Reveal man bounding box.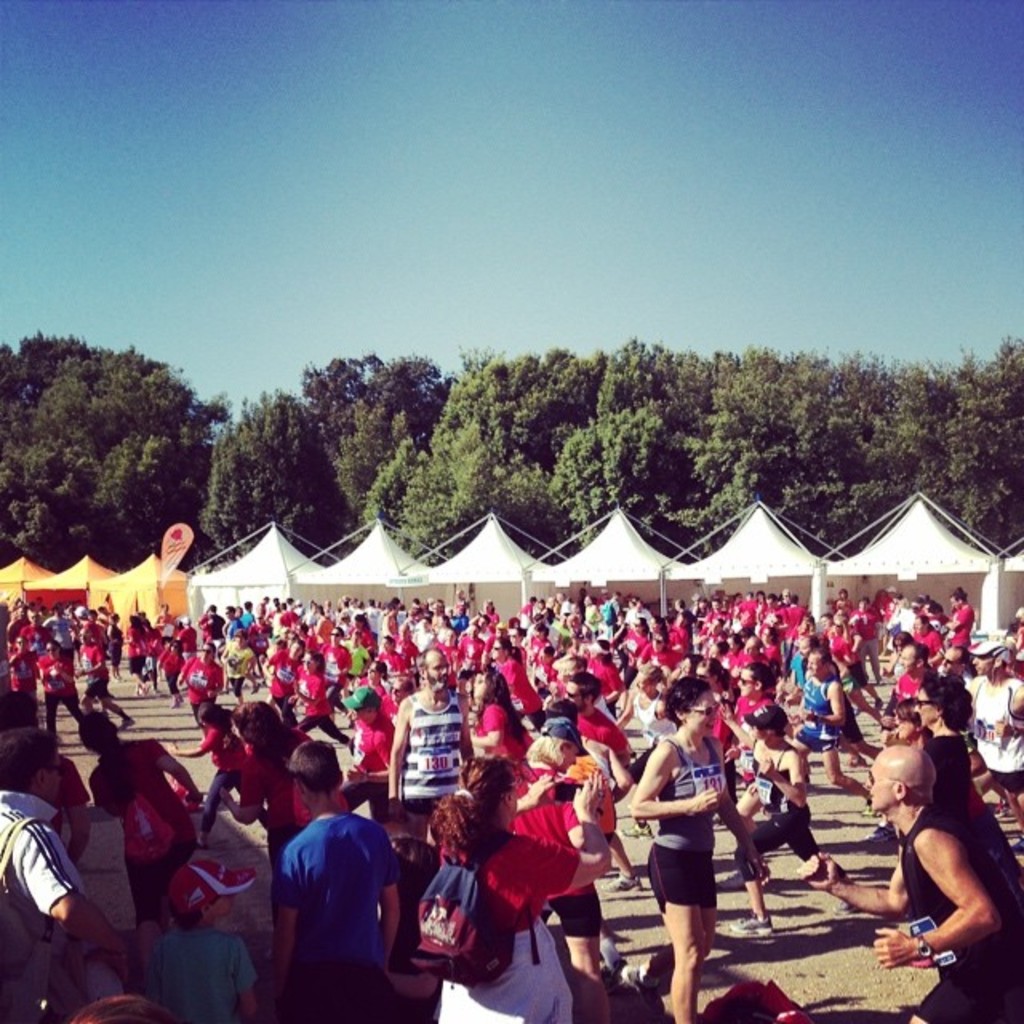
Revealed: rect(938, 648, 970, 677).
